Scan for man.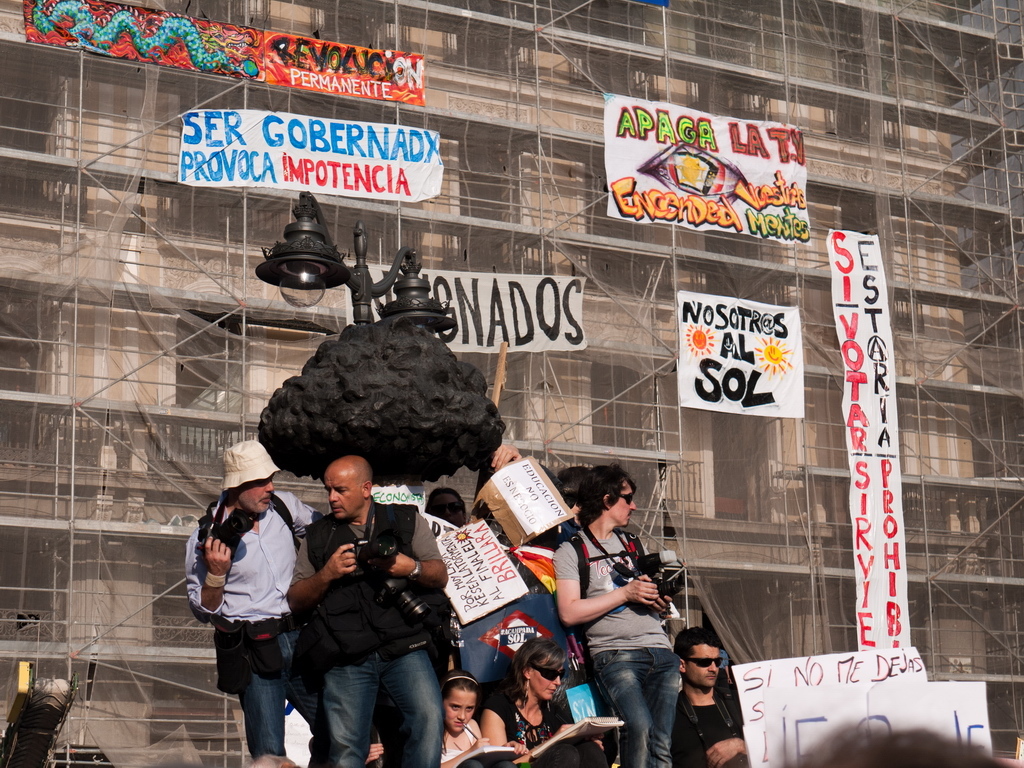
Scan result: [left=670, top=624, right=751, bottom=767].
